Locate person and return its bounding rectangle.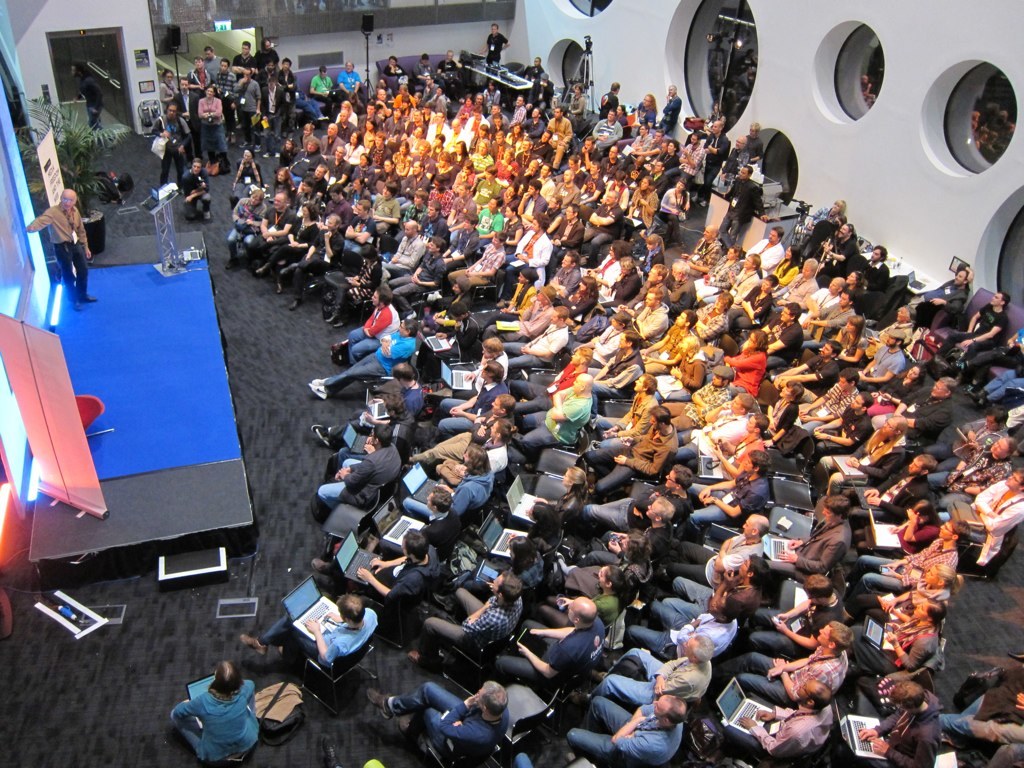
729, 275, 775, 333.
